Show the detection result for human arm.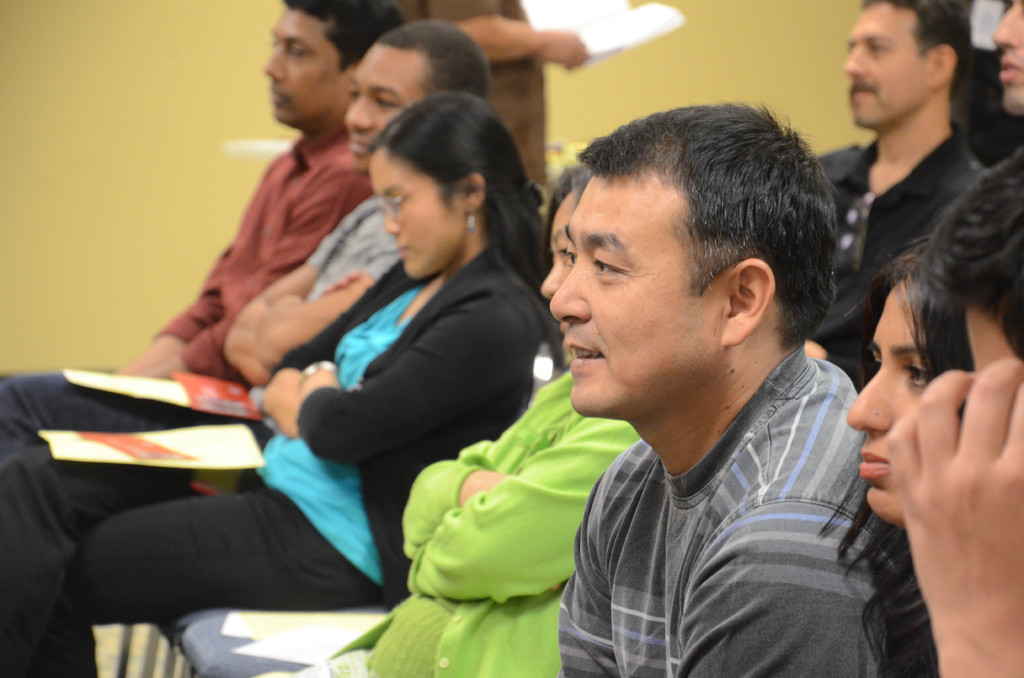
detection(118, 248, 234, 375).
